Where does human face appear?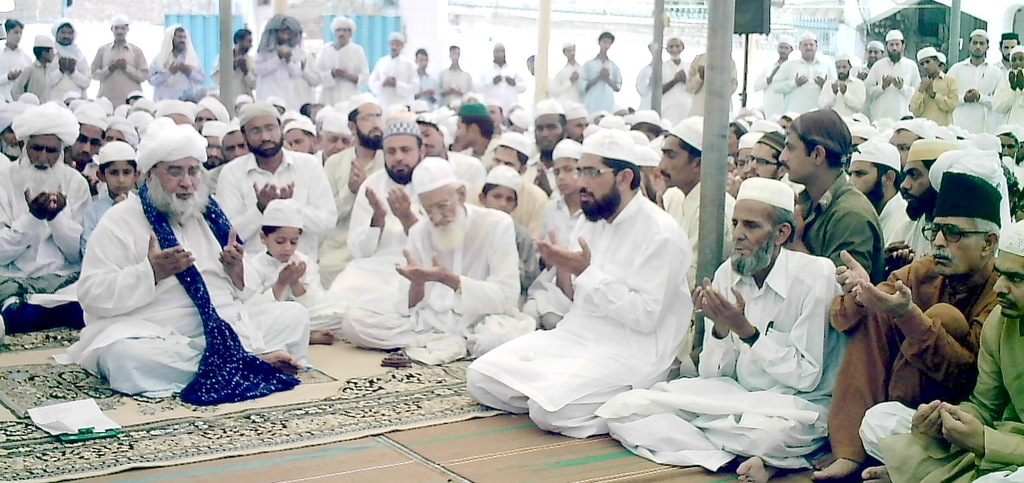
Appears at bbox(9, 25, 22, 46).
